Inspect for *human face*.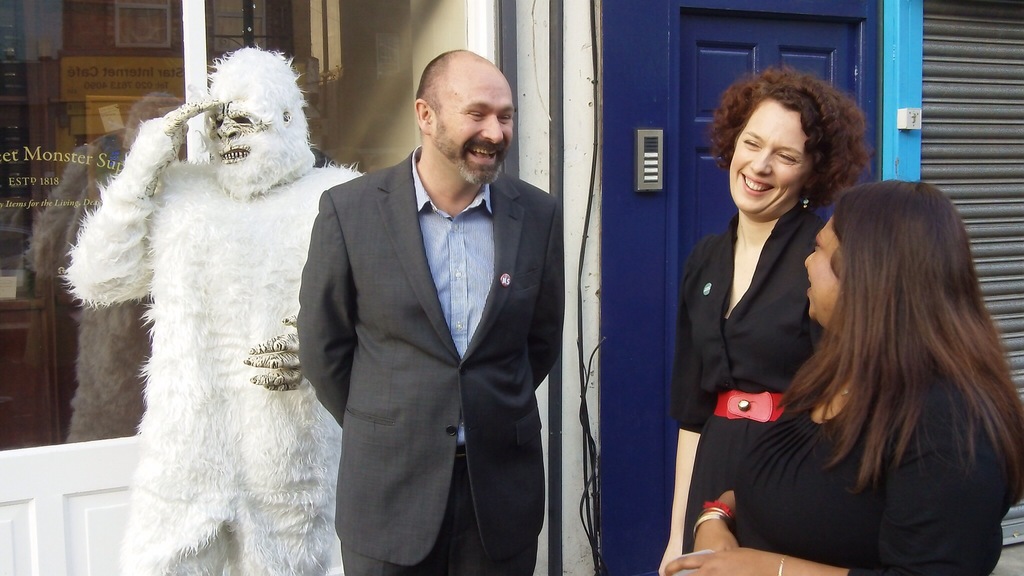
Inspection: crop(434, 62, 511, 186).
